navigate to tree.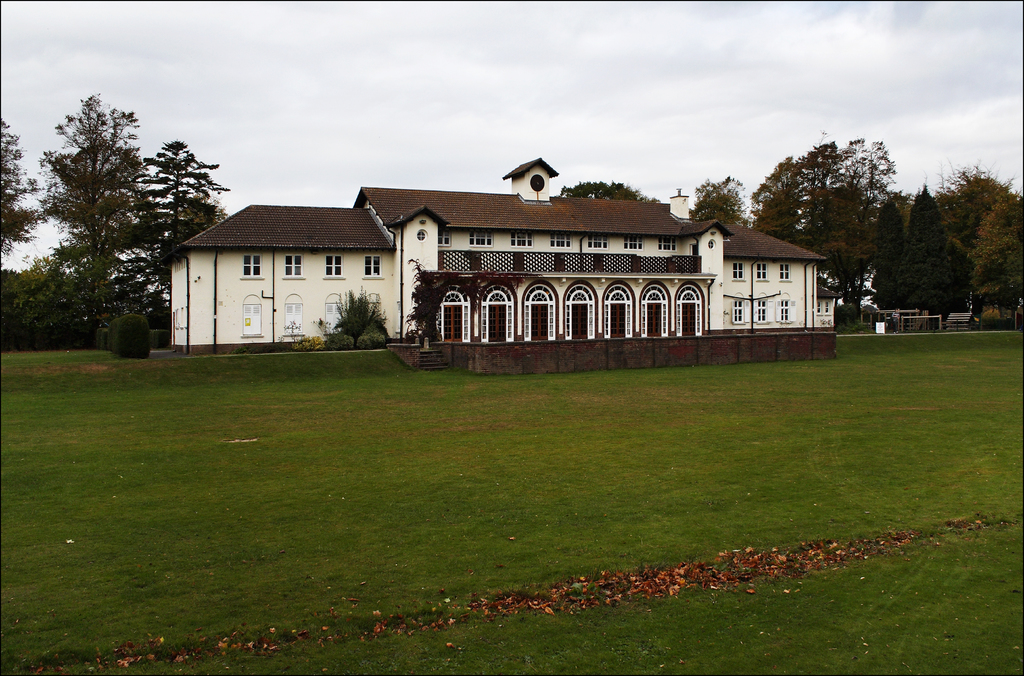
Navigation target: x1=0, y1=254, x2=42, y2=362.
